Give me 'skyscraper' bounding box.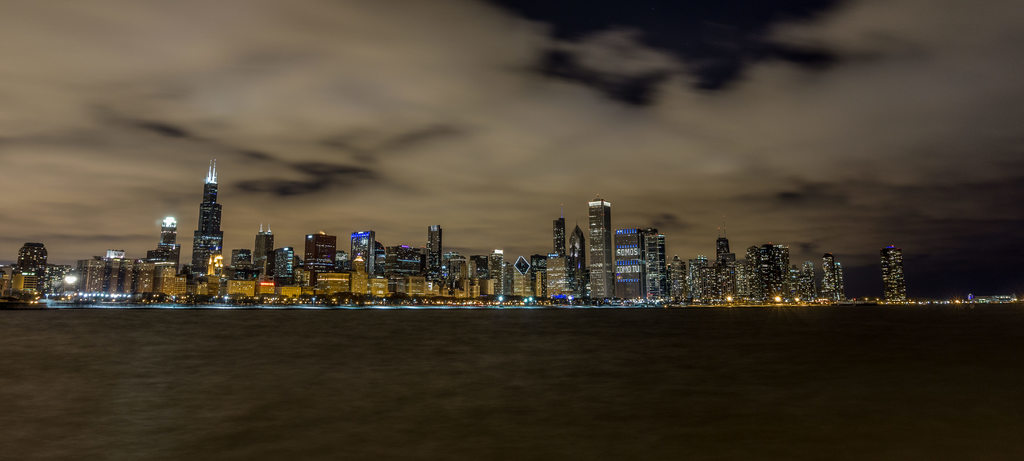
rect(559, 228, 586, 305).
